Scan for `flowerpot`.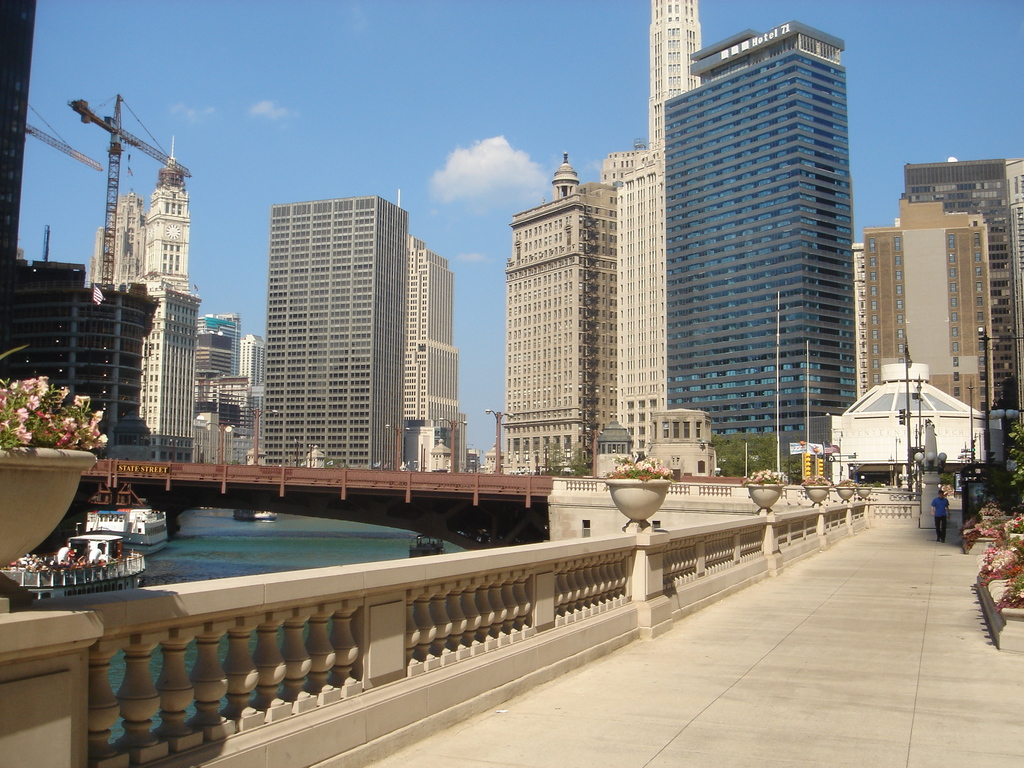
Scan result: box=[838, 488, 852, 502].
